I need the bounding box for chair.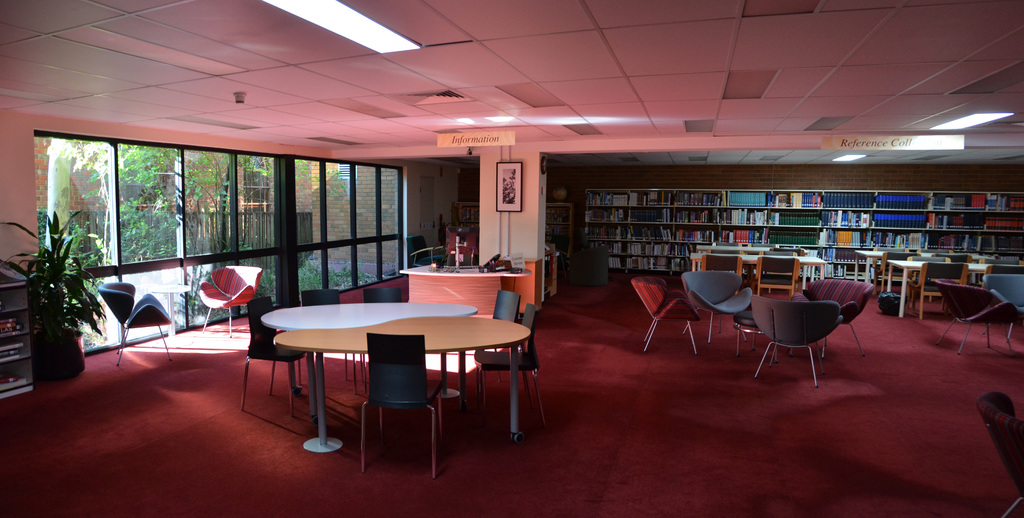
Here it is: bbox(977, 393, 1023, 517).
